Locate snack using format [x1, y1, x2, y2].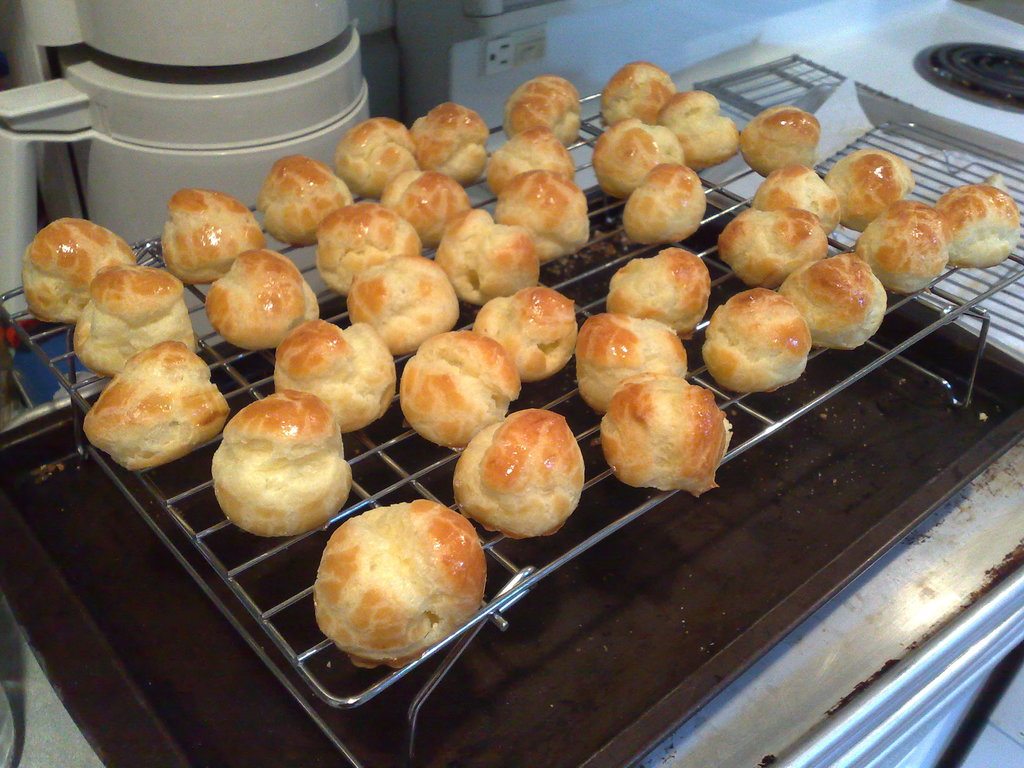
[308, 497, 490, 672].
